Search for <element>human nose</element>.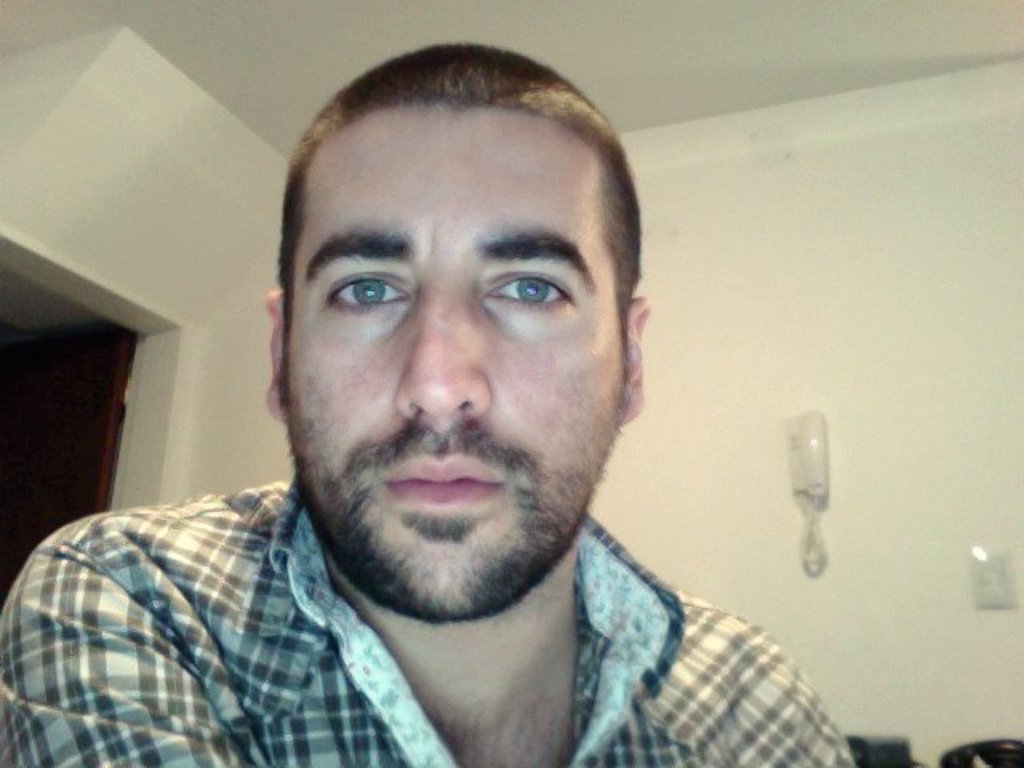
Found at left=392, top=291, right=493, bottom=426.
